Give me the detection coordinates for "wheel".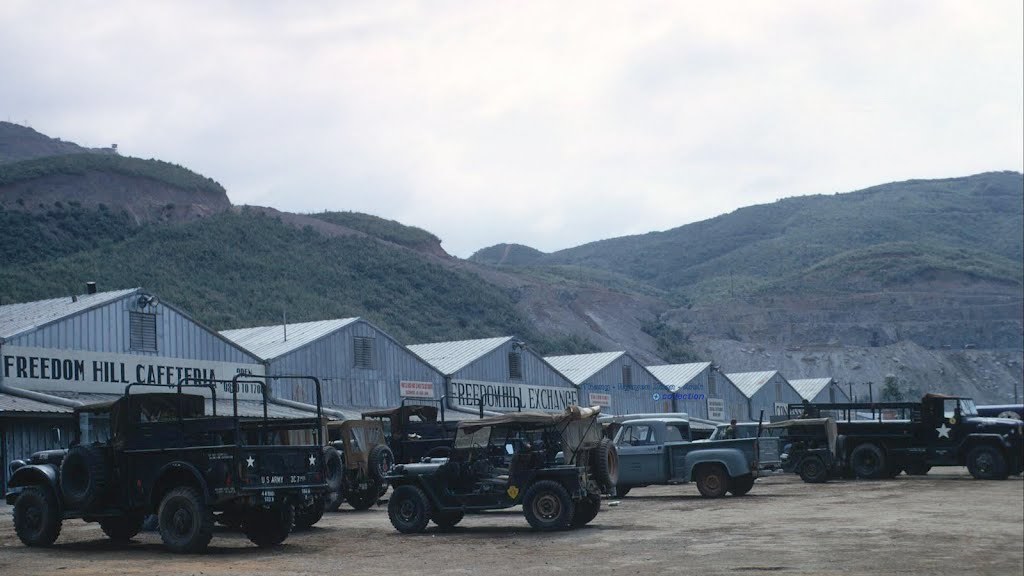
{"left": 240, "top": 499, "right": 292, "bottom": 549}.
